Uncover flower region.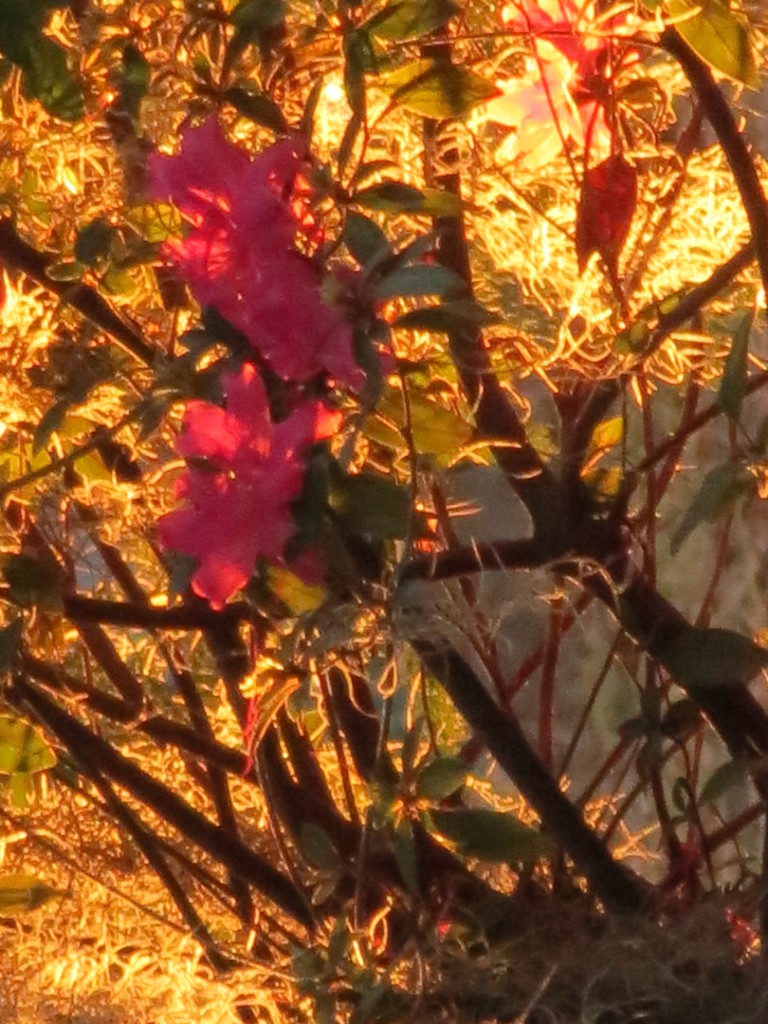
Uncovered: [left=502, top=48, right=612, bottom=192].
